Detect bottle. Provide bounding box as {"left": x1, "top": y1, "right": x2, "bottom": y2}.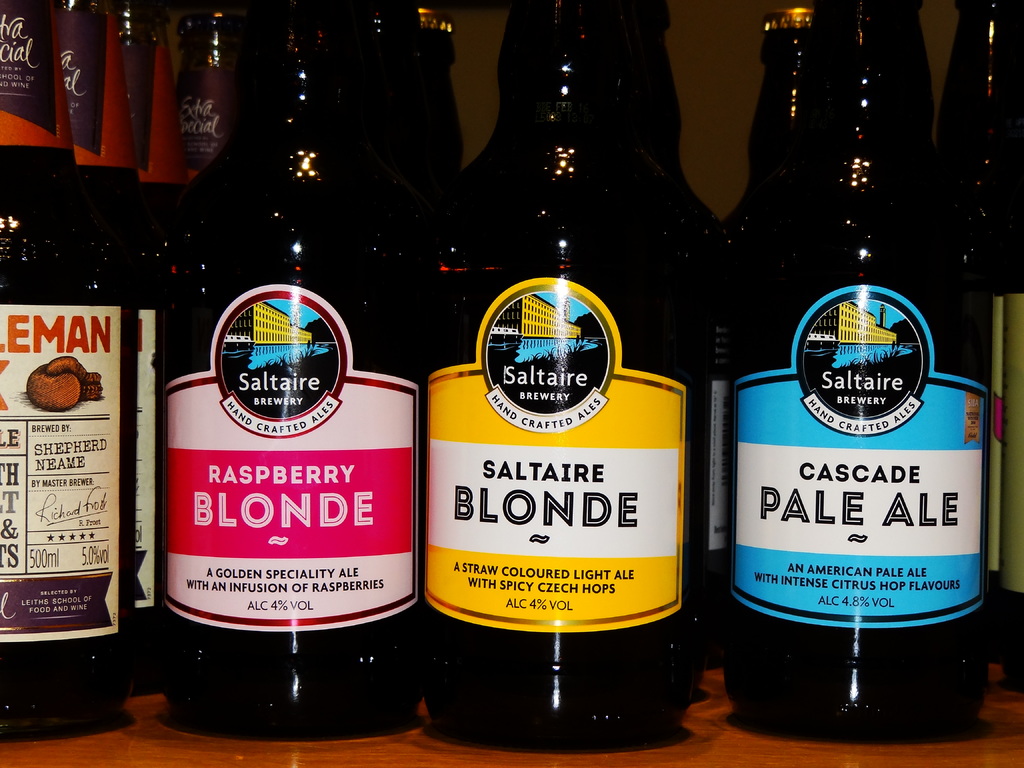
{"left": 424, "top": 18, "right": 461, "bottom": 259}.
